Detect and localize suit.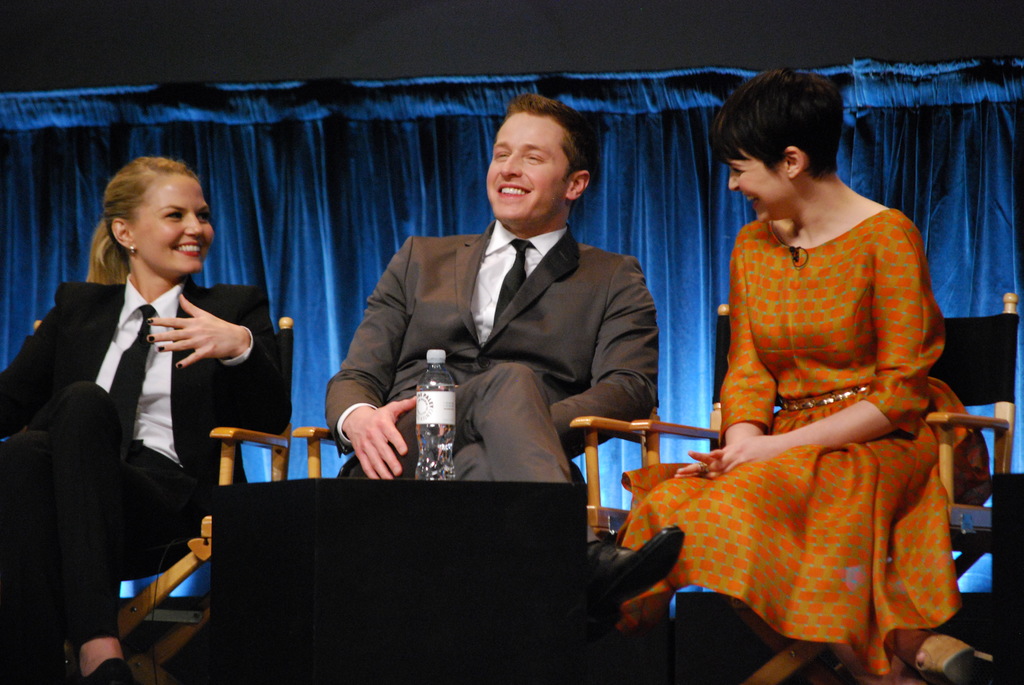
Localized at x1=31 y1=164 x2=261 y2=672.
